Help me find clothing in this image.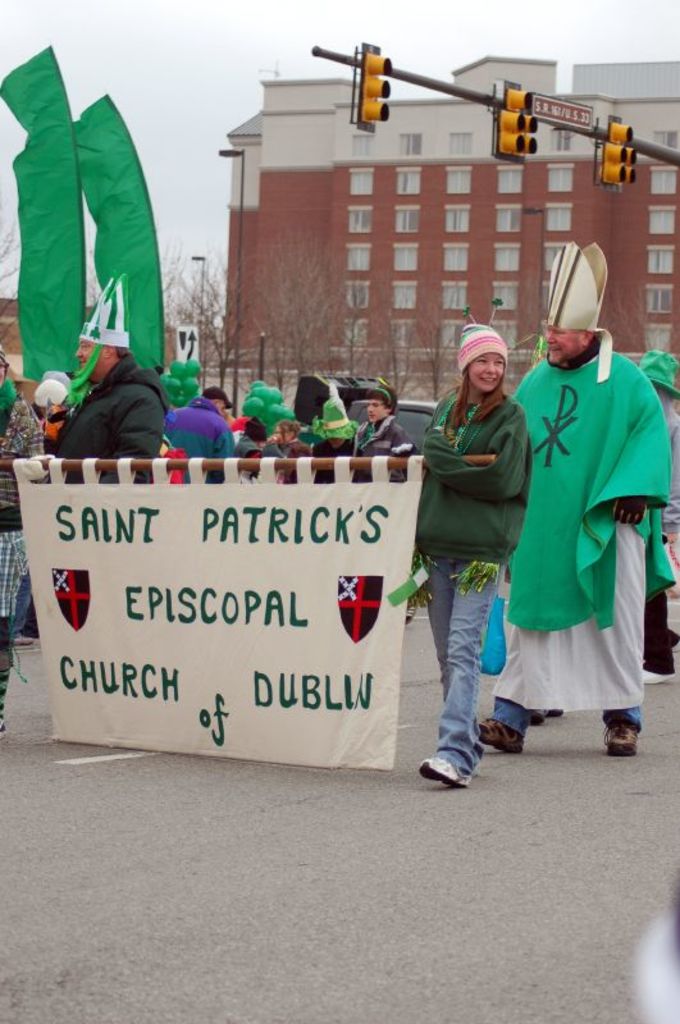
Found it: (left=316, top=426, right=359, bottom=476).
